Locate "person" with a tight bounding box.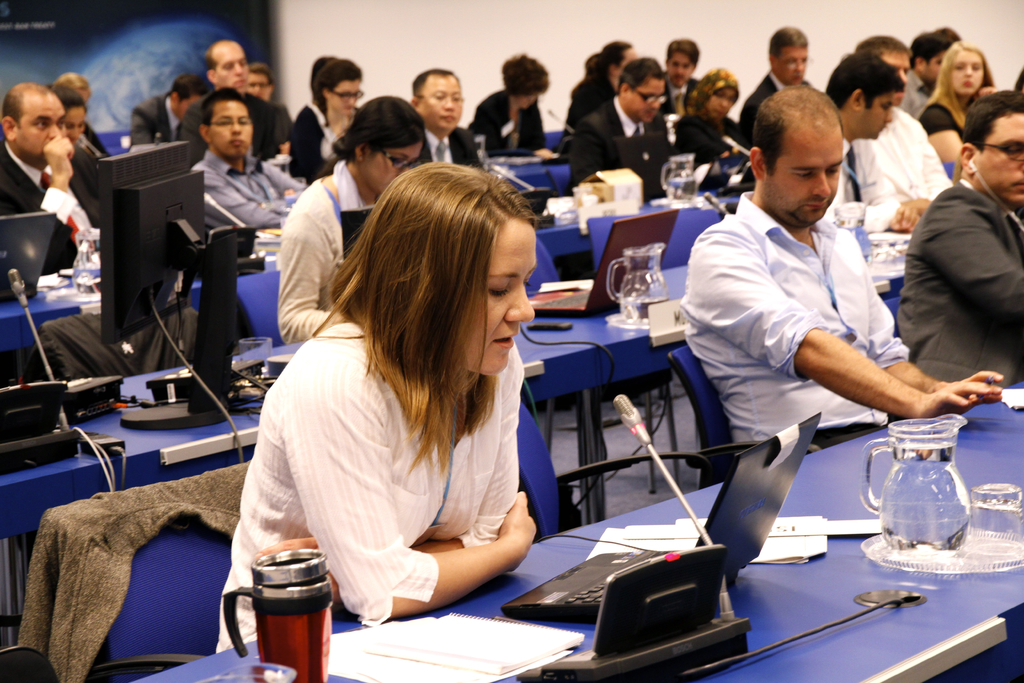
(136, 67, 218, 149).
